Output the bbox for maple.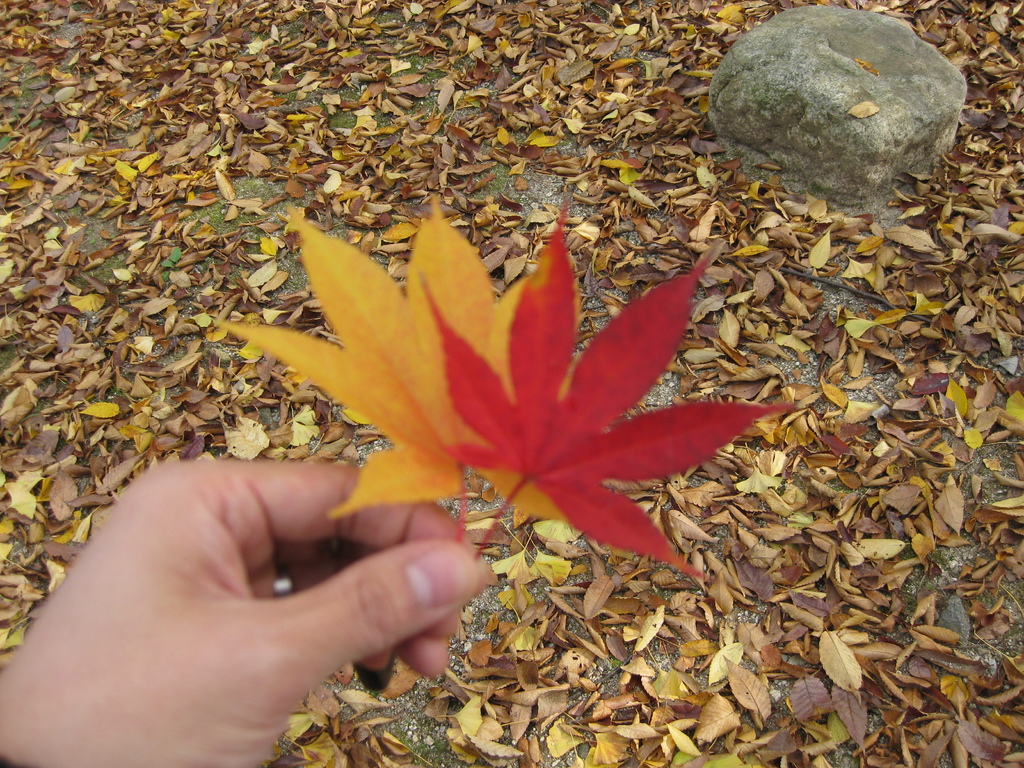
l=0, t=0, r=1023, b=764.
